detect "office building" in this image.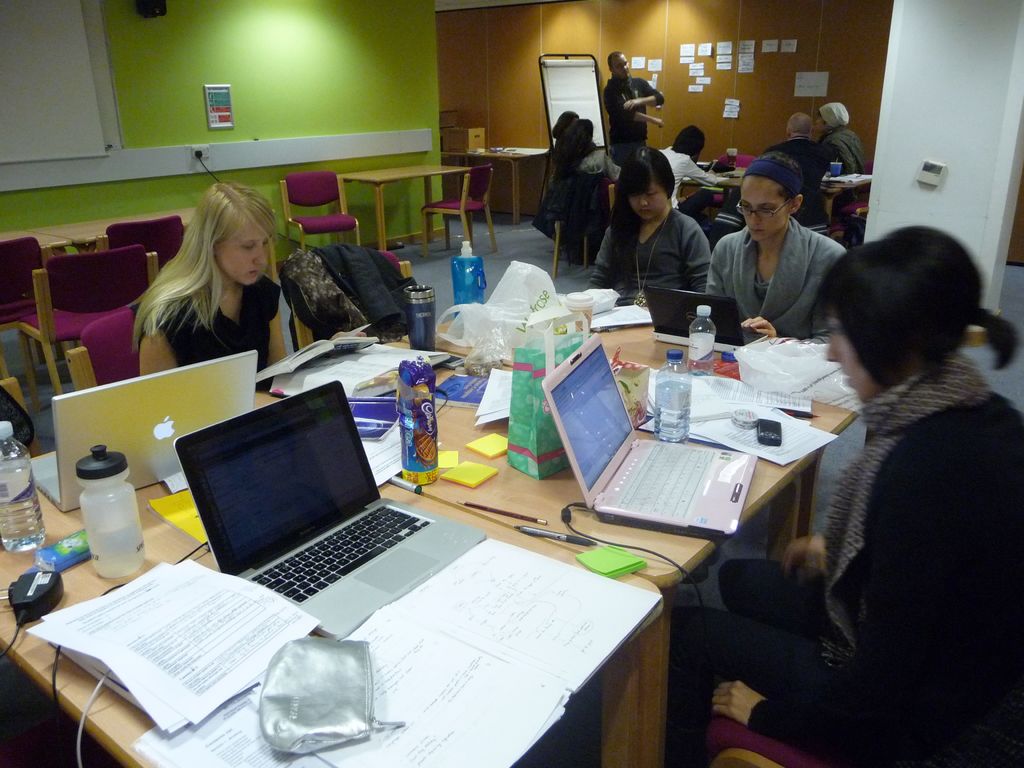
Detection: bbox(0, 0, 1023, 726).
